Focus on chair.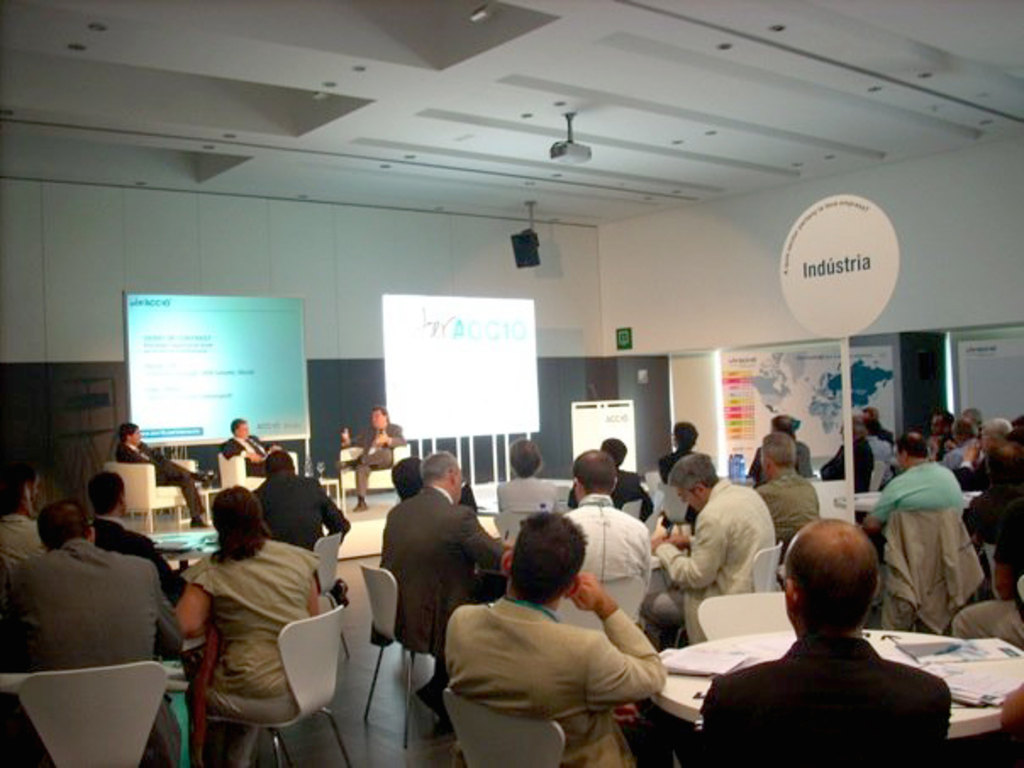
Focused at (x1=558, y1=568, x2=649, y2=646).
